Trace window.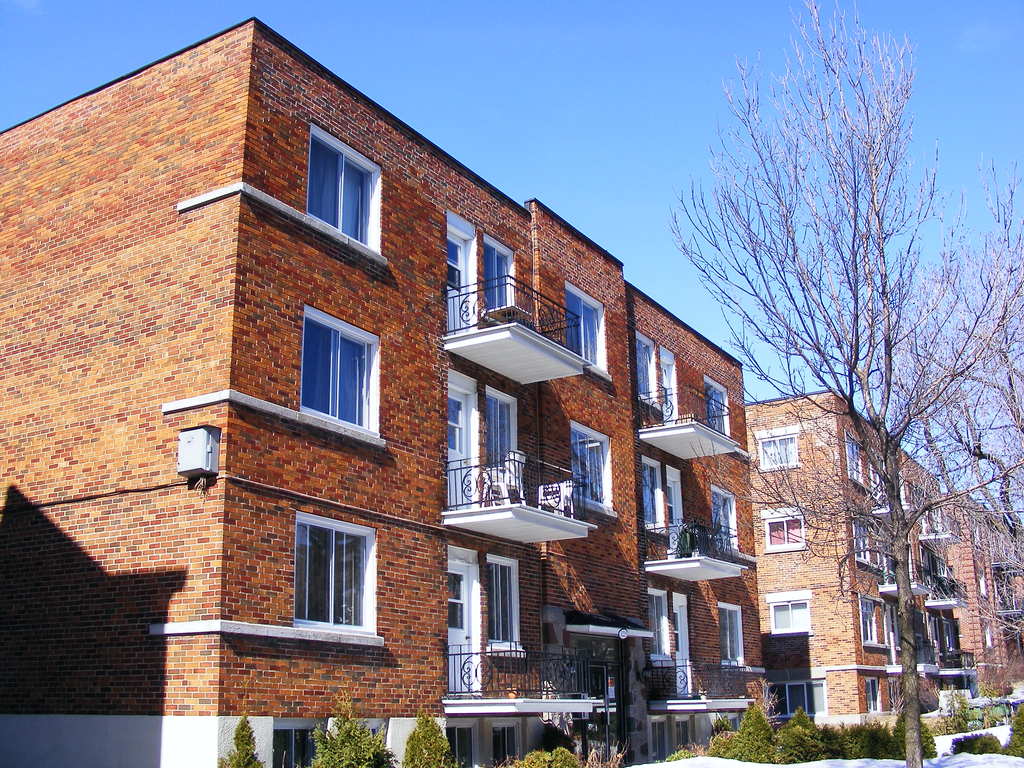
Traced to x1=311 y1=126 x2=385 y2=246.
